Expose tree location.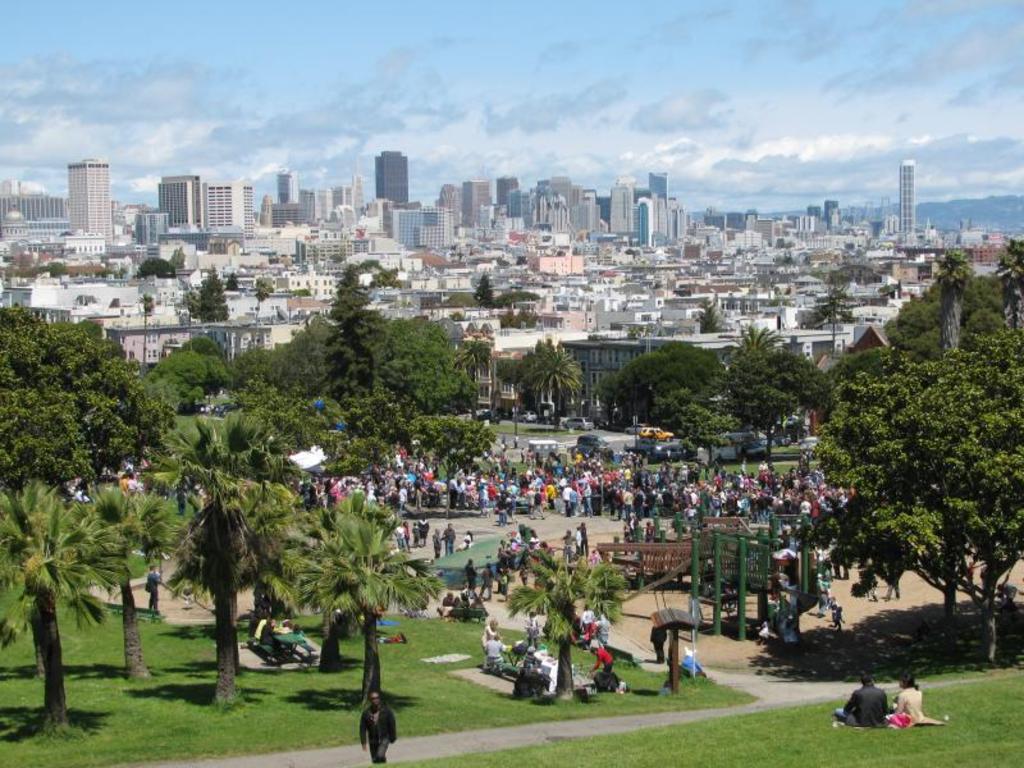
Exposed at bbox=[708, 348, 836, 472].
